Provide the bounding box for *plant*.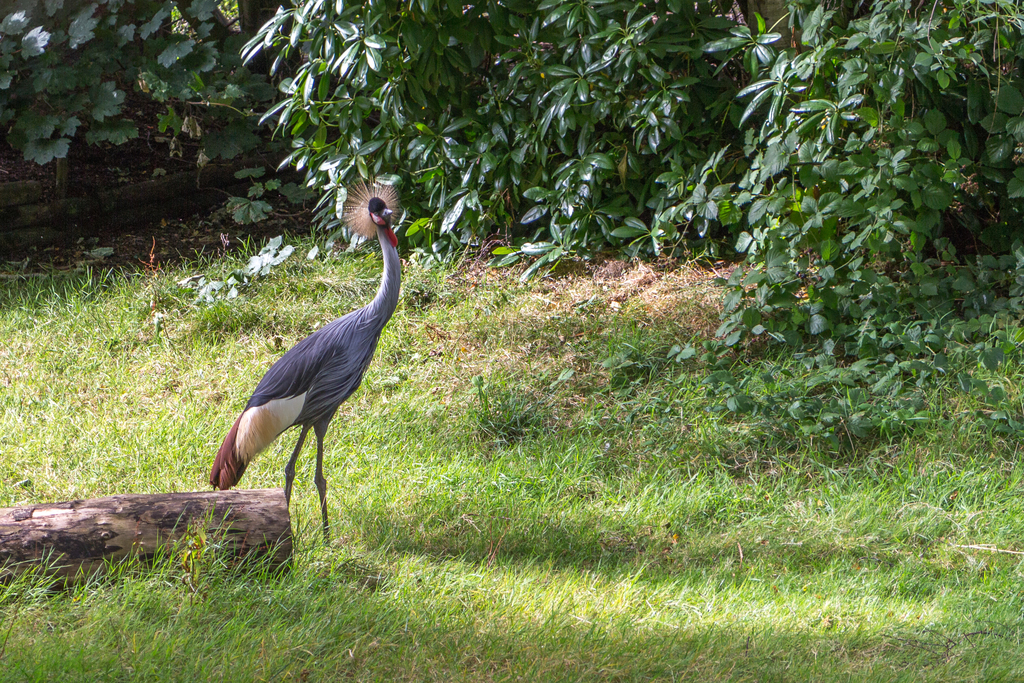
(left=0, top=0, right=320, bottom=247).
